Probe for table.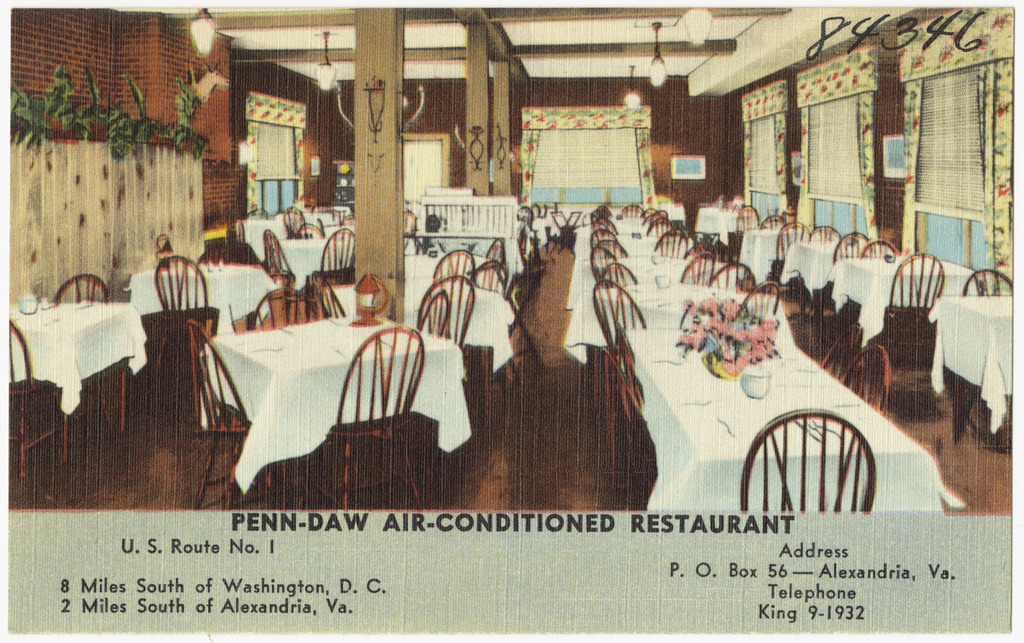
Probe result: box=[922, 291, 1013, 440].
